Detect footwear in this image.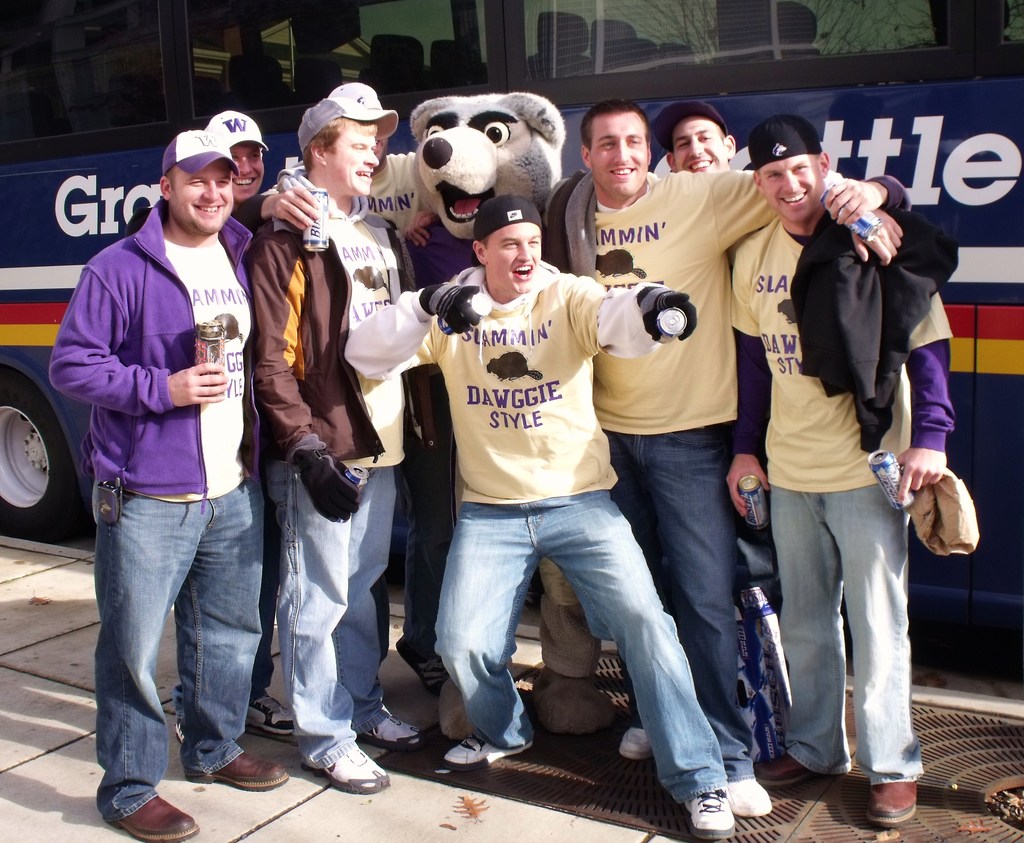
Detection: (195, 751, 286, 790).
